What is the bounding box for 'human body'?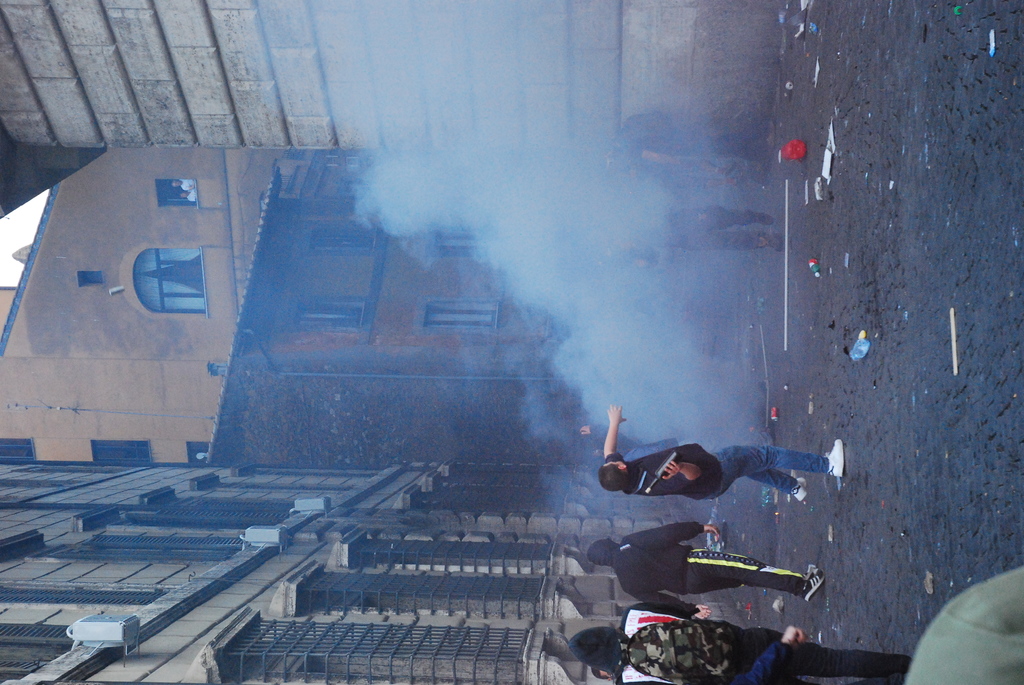
BBox(589, 526, 828, 622).
